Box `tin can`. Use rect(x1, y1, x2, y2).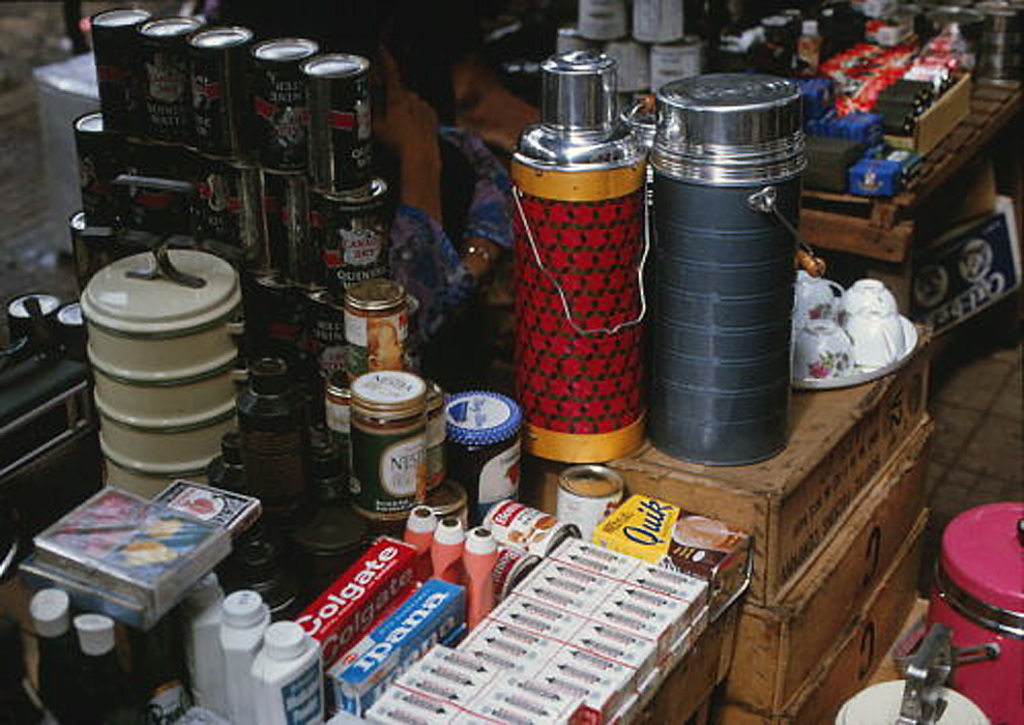
rect(246, 35, 321, 170).
